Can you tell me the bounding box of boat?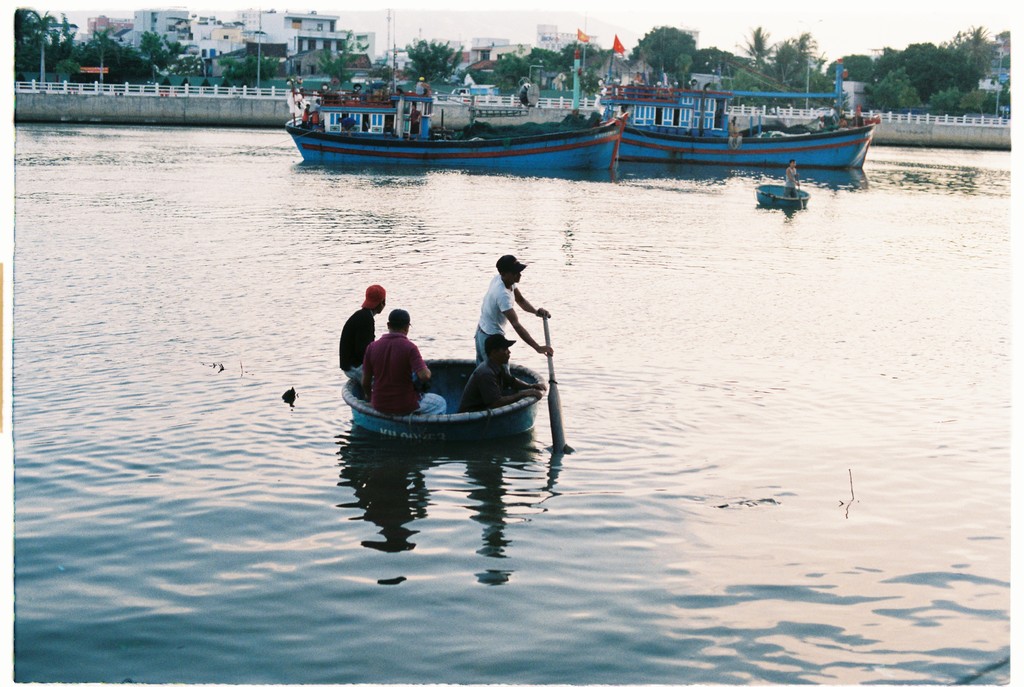
274, 47, 666, 160.
